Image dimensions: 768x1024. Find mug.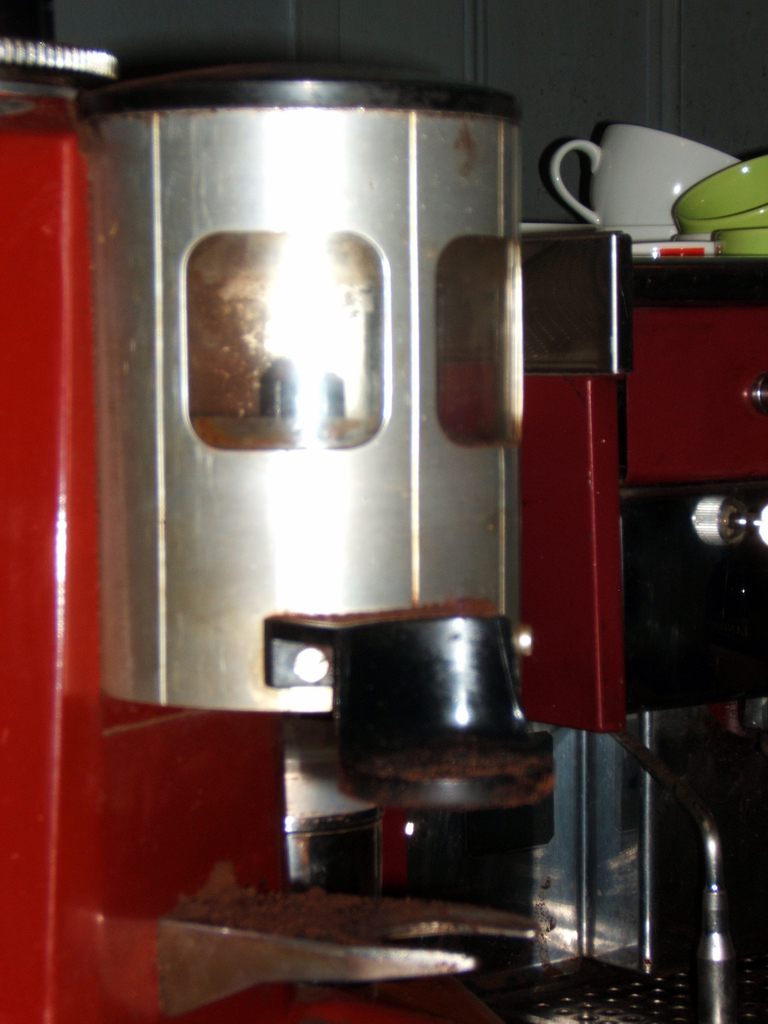
<box>549,129,742,237</box>.
